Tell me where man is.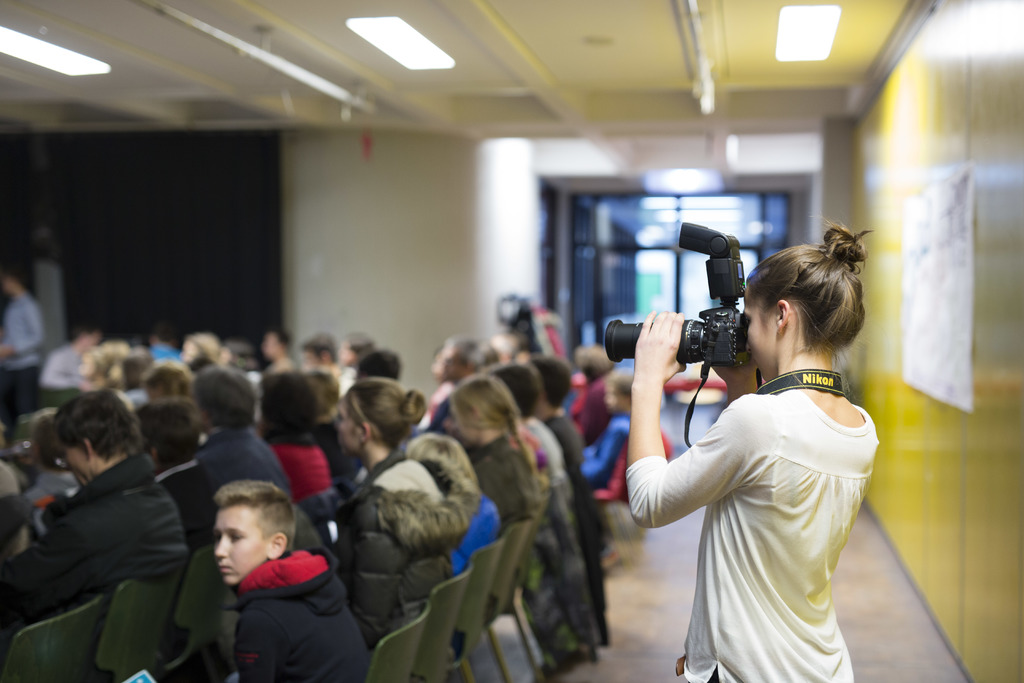
man is at 172 374 286 543.
